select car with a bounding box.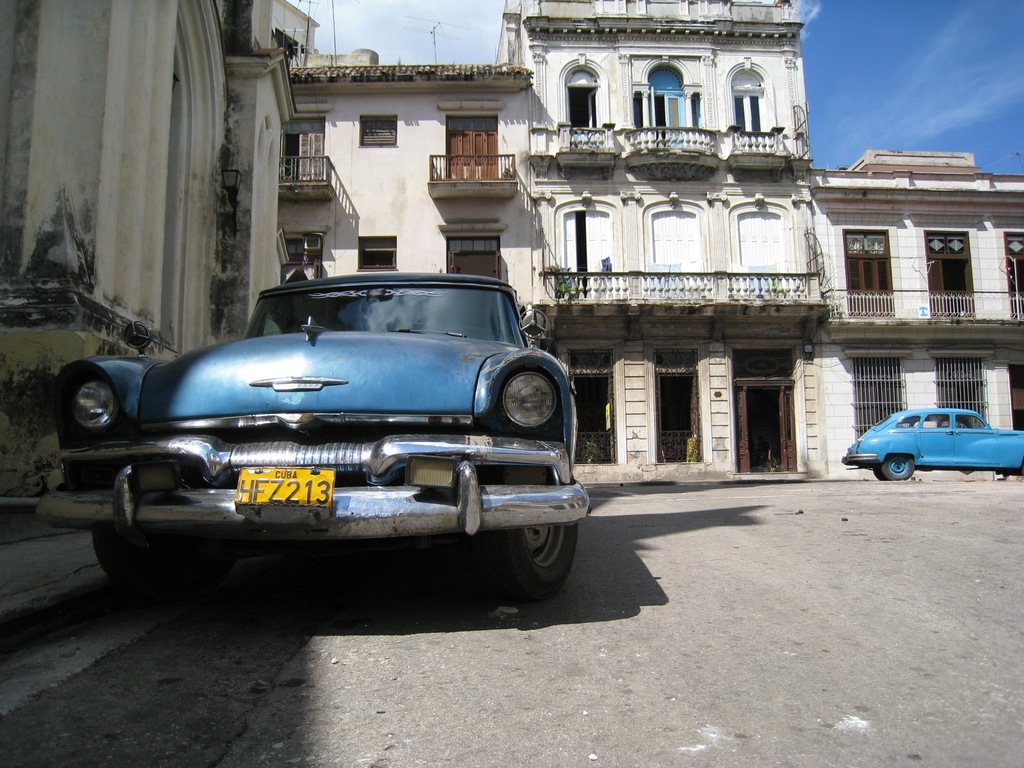
box=[44, 260, 591, 601].
